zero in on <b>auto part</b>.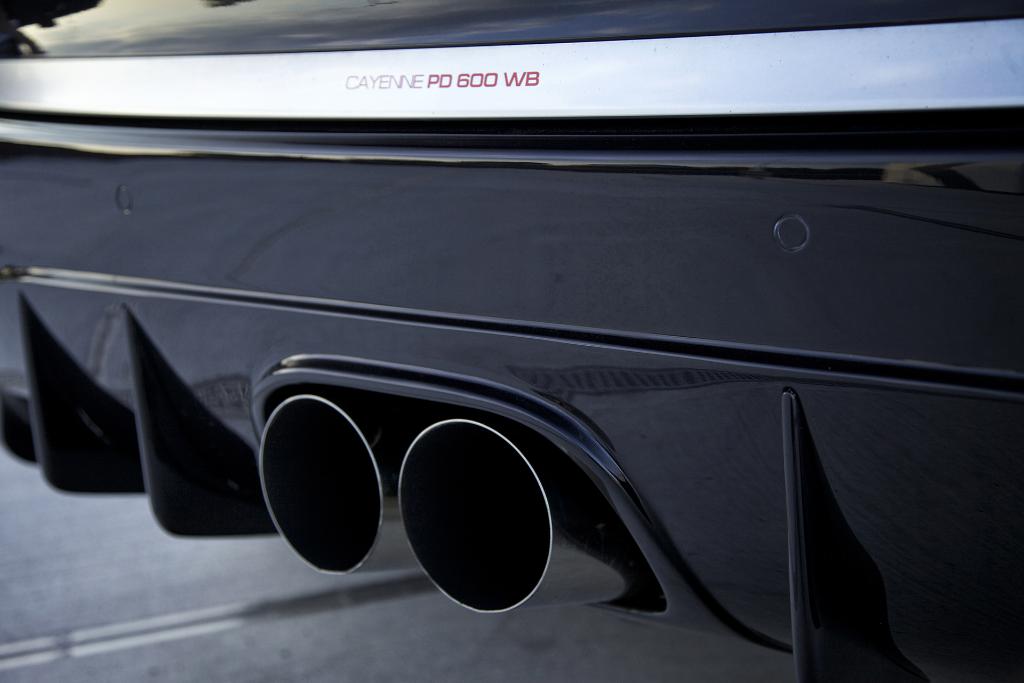
Zeroed in: (10, 0, 1020, 677).
